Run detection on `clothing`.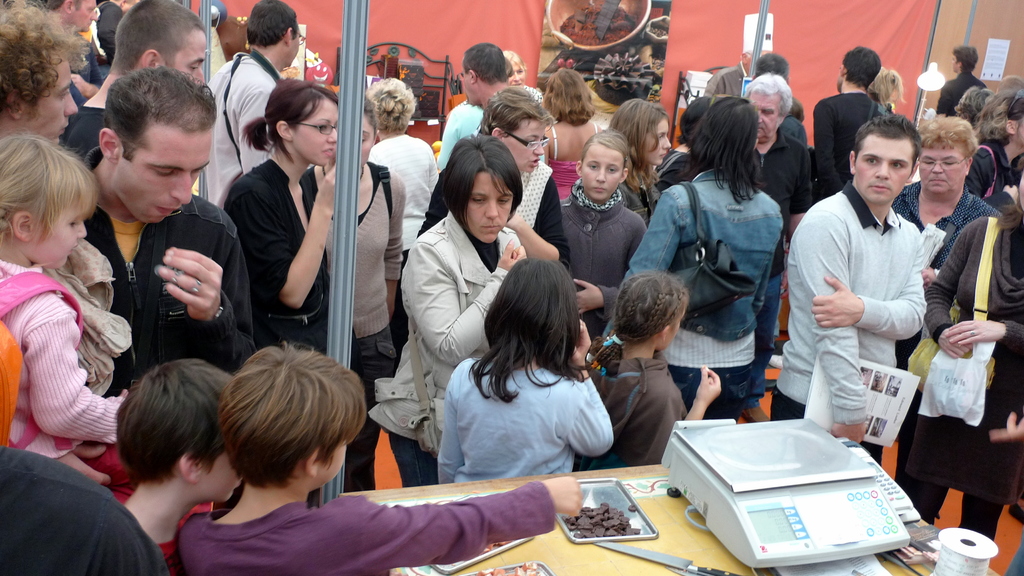
Result: crop(893, 204, 1023, 526).
